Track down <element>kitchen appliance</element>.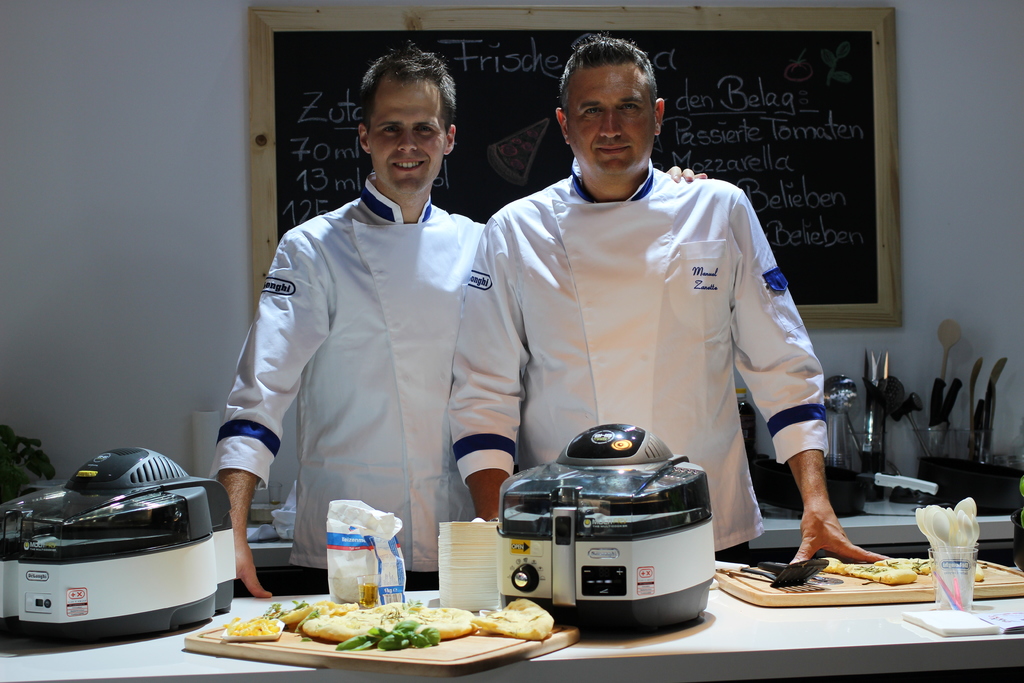
Tracked to l=716, t=561, r=1023, b=603.
